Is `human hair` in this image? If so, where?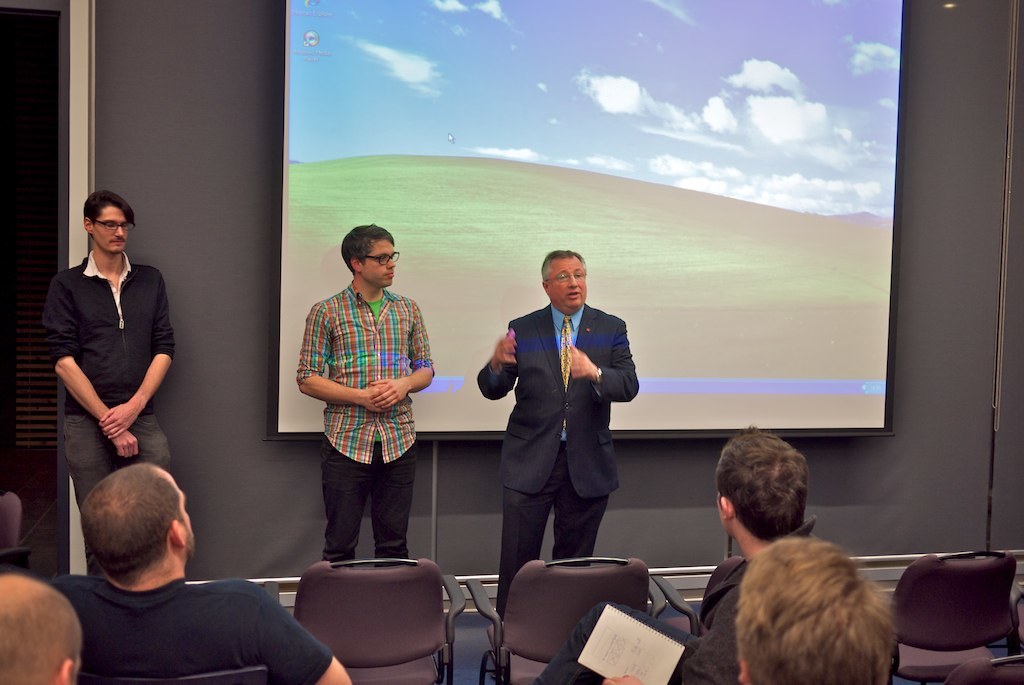
Yes, at box=[0, 586, 83, 684].
